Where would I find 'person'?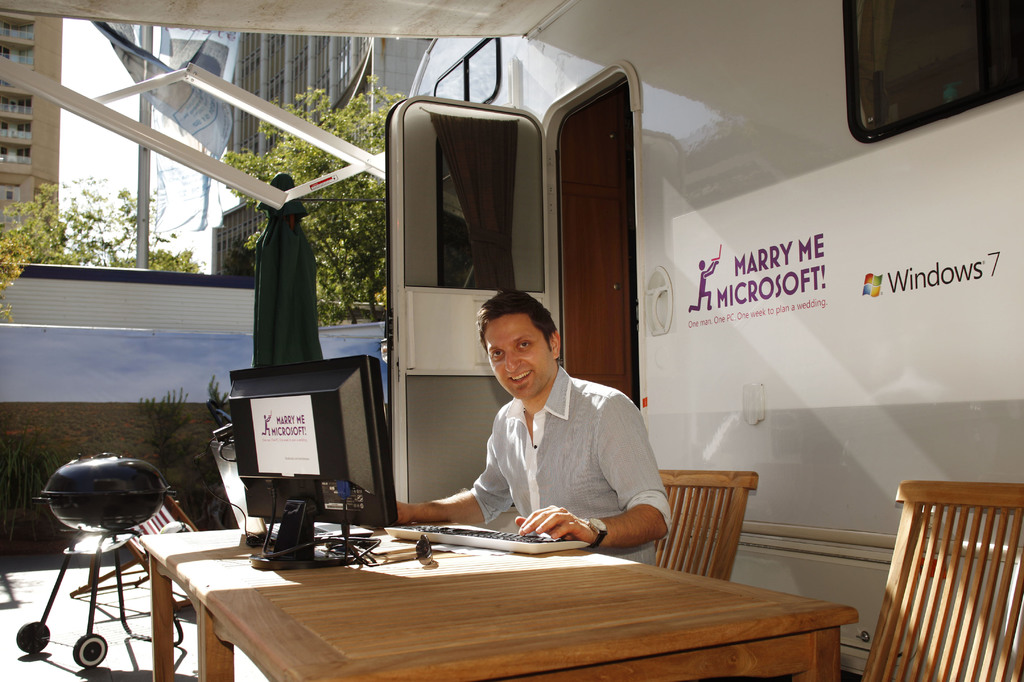
At bbox(357, 282, 676, 570).
